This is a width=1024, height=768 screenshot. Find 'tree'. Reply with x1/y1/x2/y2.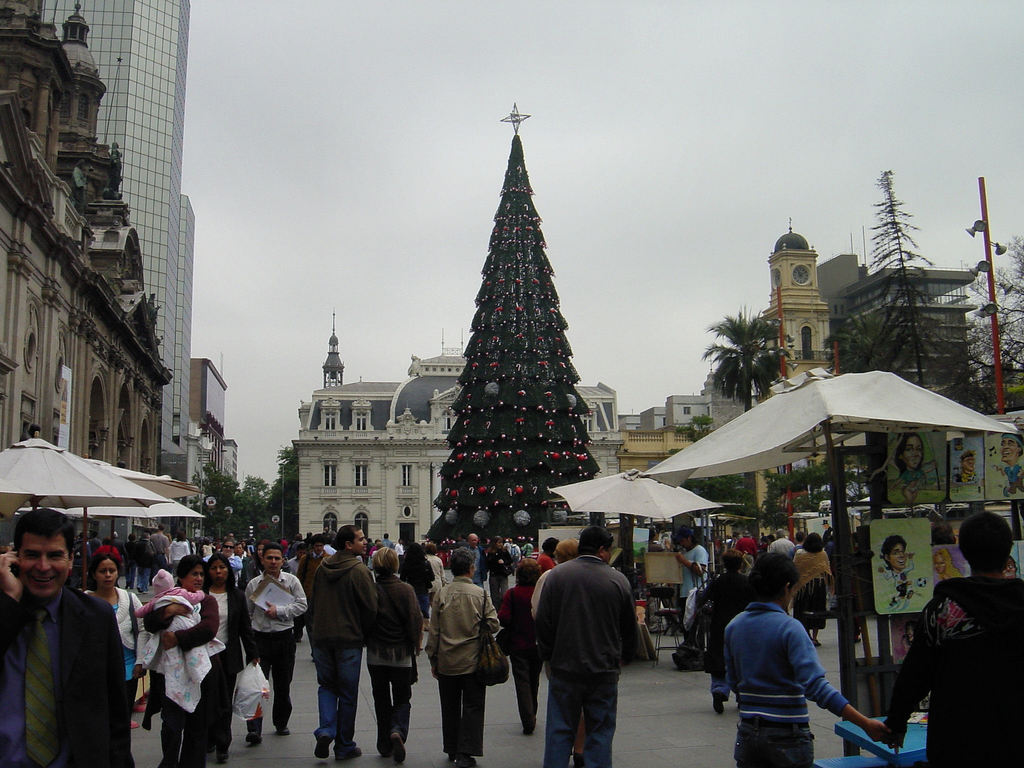
950/234/1023/419.
